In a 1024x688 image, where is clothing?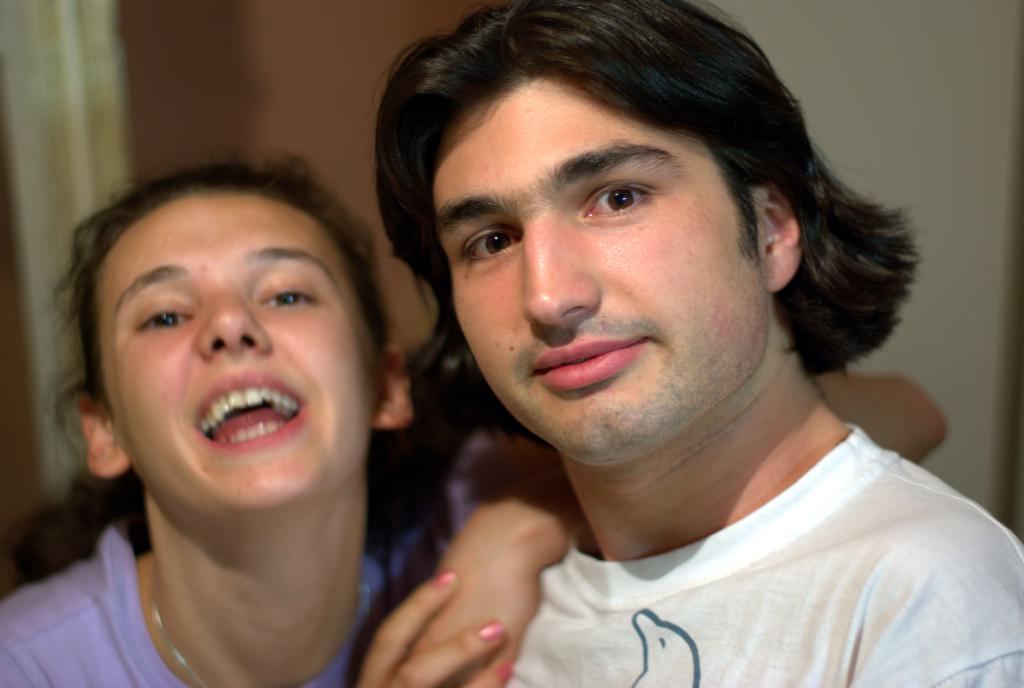
{"left": 0, "top": 495, "right": 566, "bottom": 687}.
